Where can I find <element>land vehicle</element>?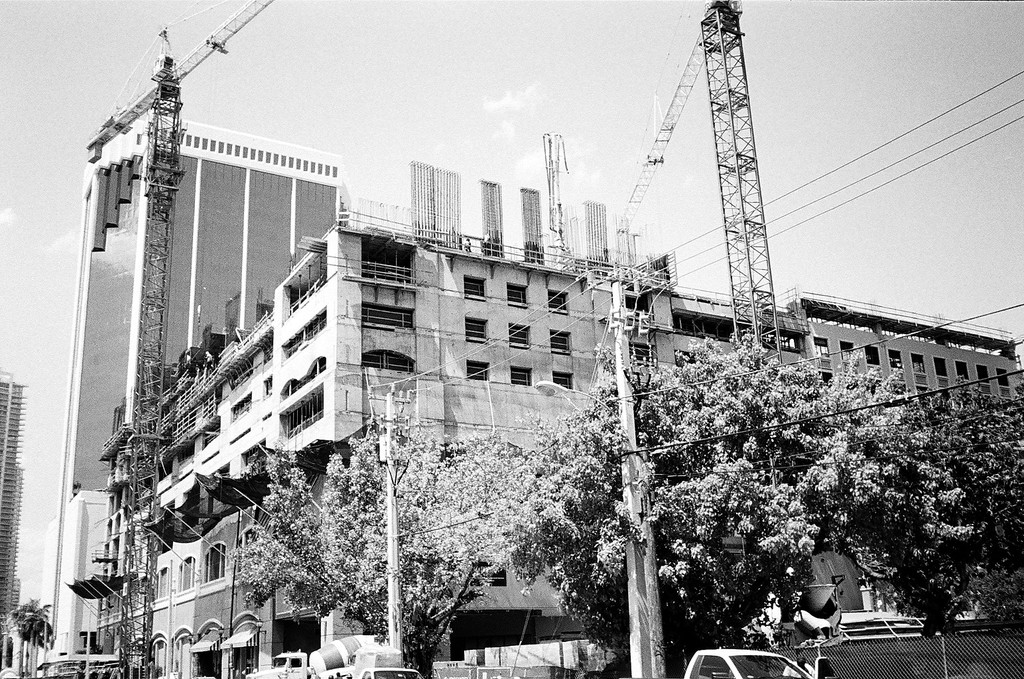
You can find it at 684,648,809,678.
